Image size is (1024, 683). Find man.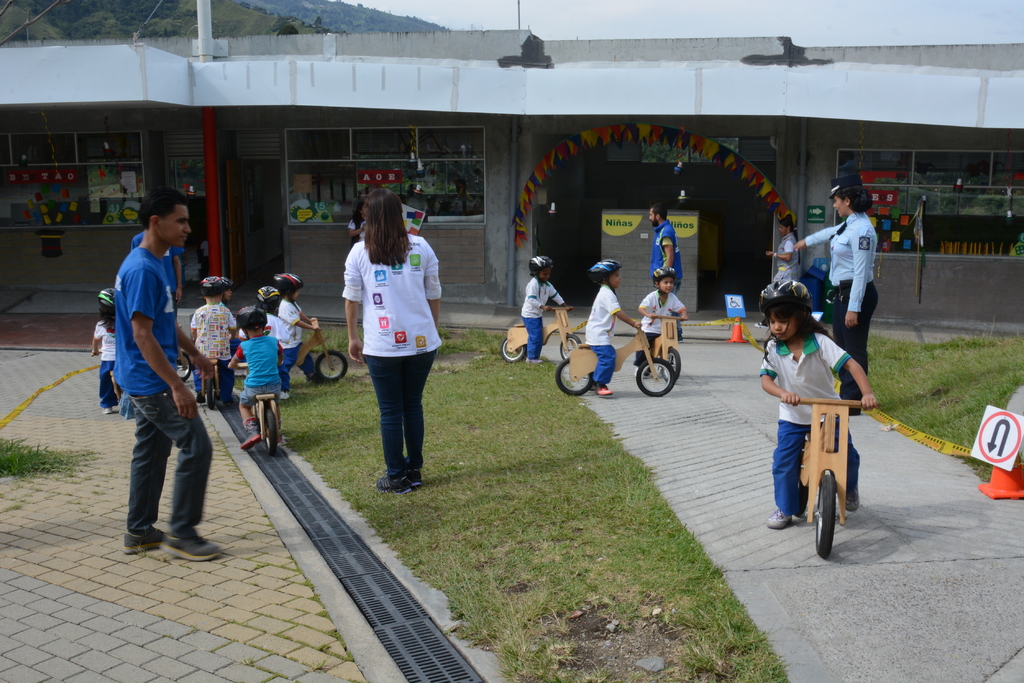
[x1=114, y1=188, x2=230, y2=563].
